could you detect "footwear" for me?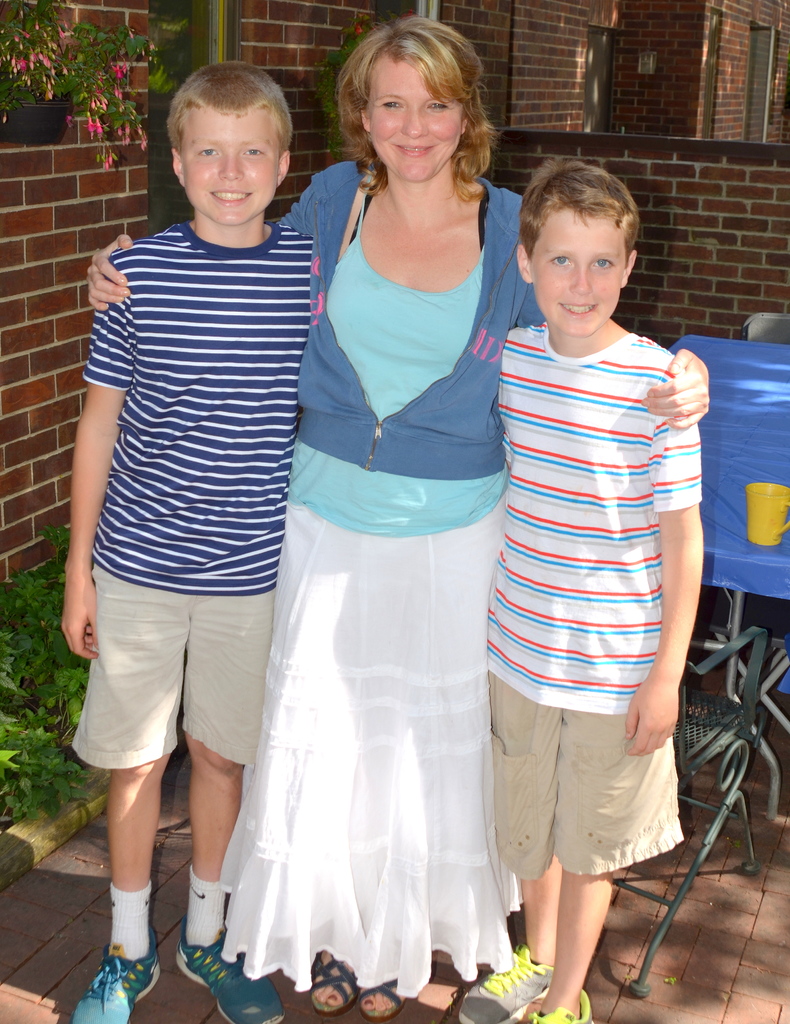
Detection result: (left=66, top=918, right=159, bottom=1023).
